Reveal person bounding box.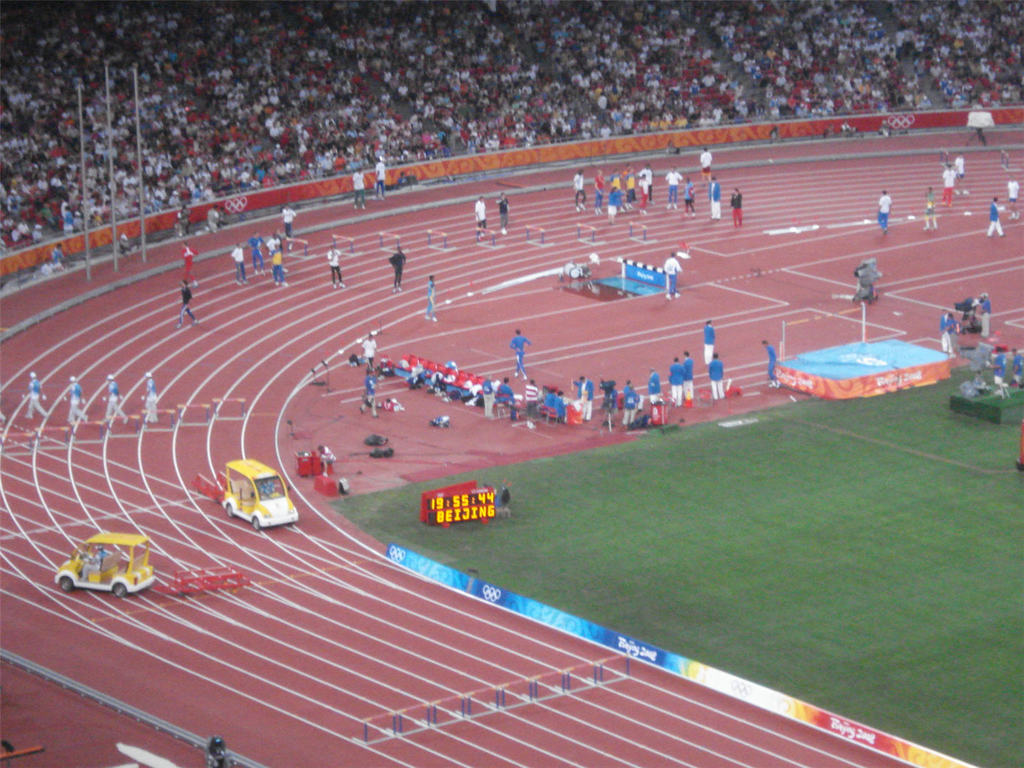
Revealed: detection(988, 196, 1007, 236).
